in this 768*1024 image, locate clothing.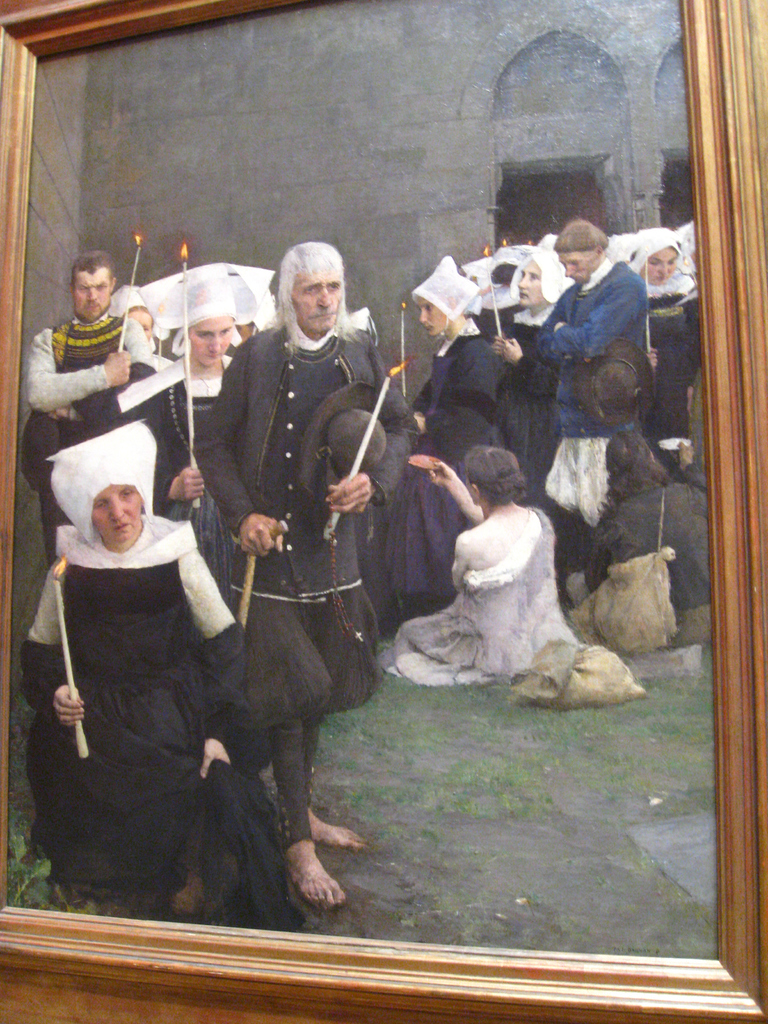
Bounding box: pyautogui.locateOnScreen(153, 348, 232, 554).
